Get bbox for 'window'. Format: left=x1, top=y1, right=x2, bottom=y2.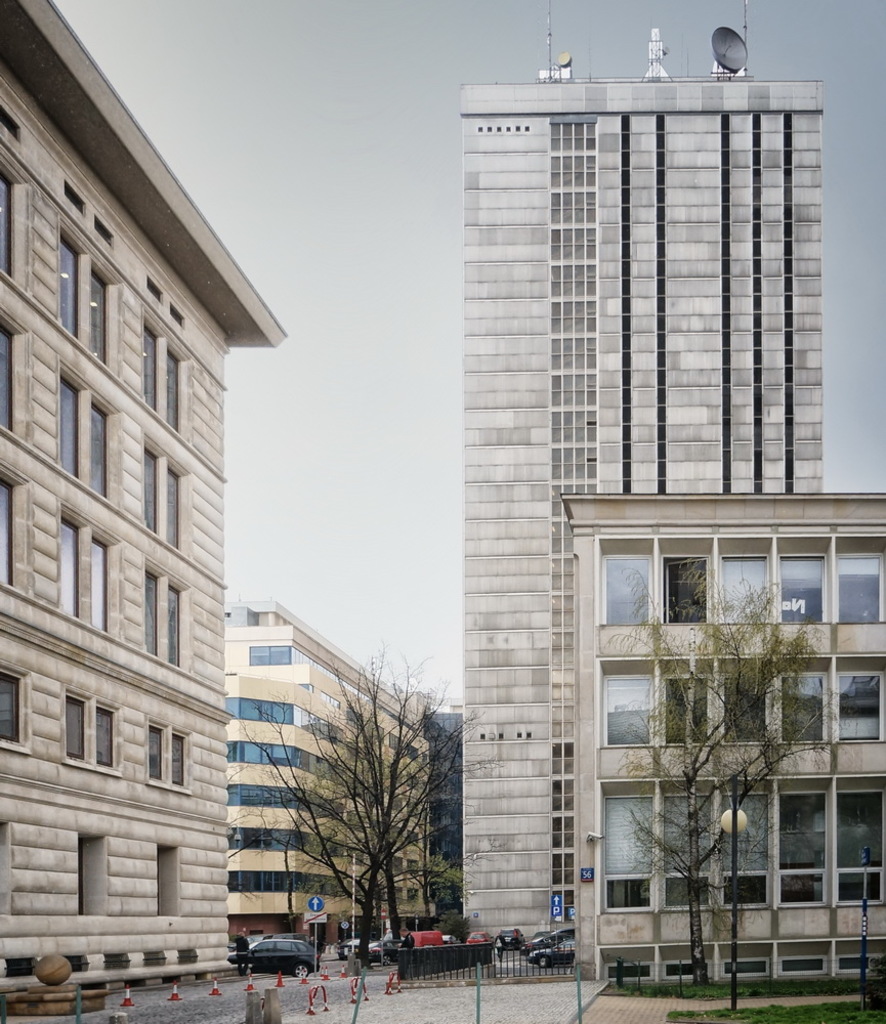
left=91, top=706, right=115, bottom=769.
